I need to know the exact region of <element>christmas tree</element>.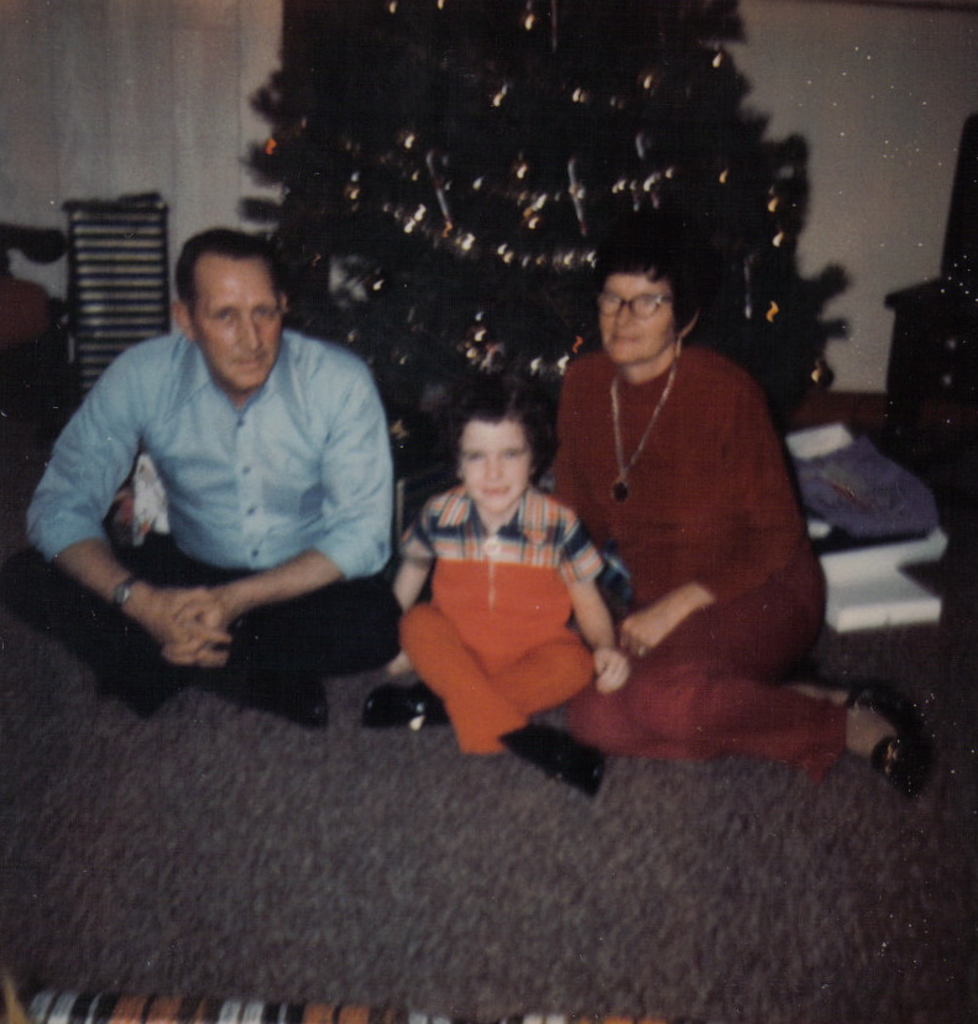
Region: bbox=[239, 0, 836, 512].
